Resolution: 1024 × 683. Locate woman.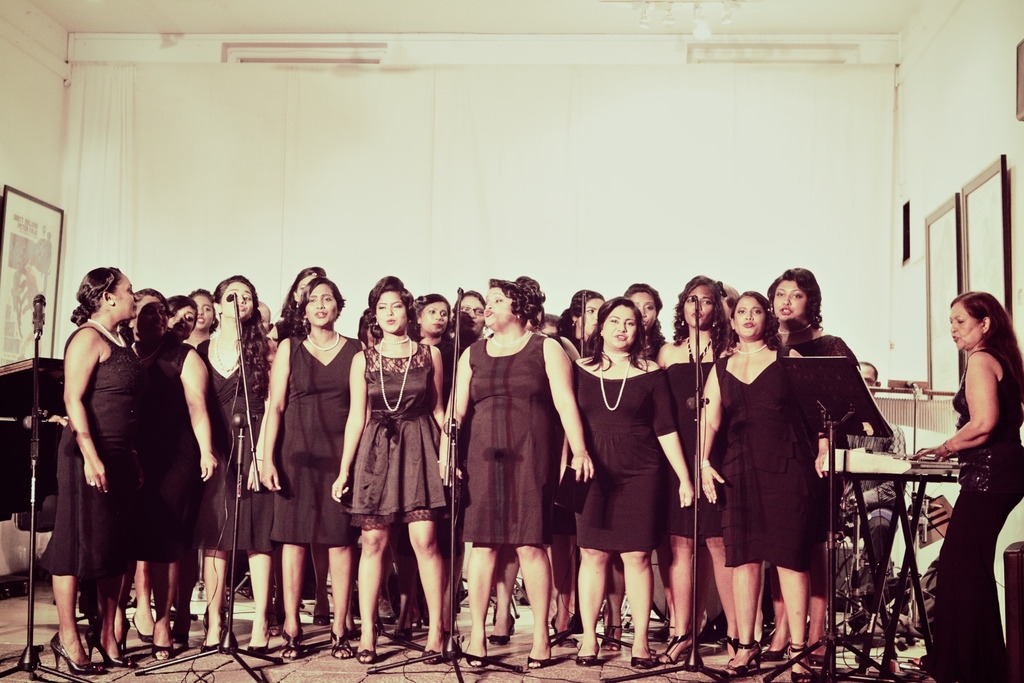
326:274:464:670.
